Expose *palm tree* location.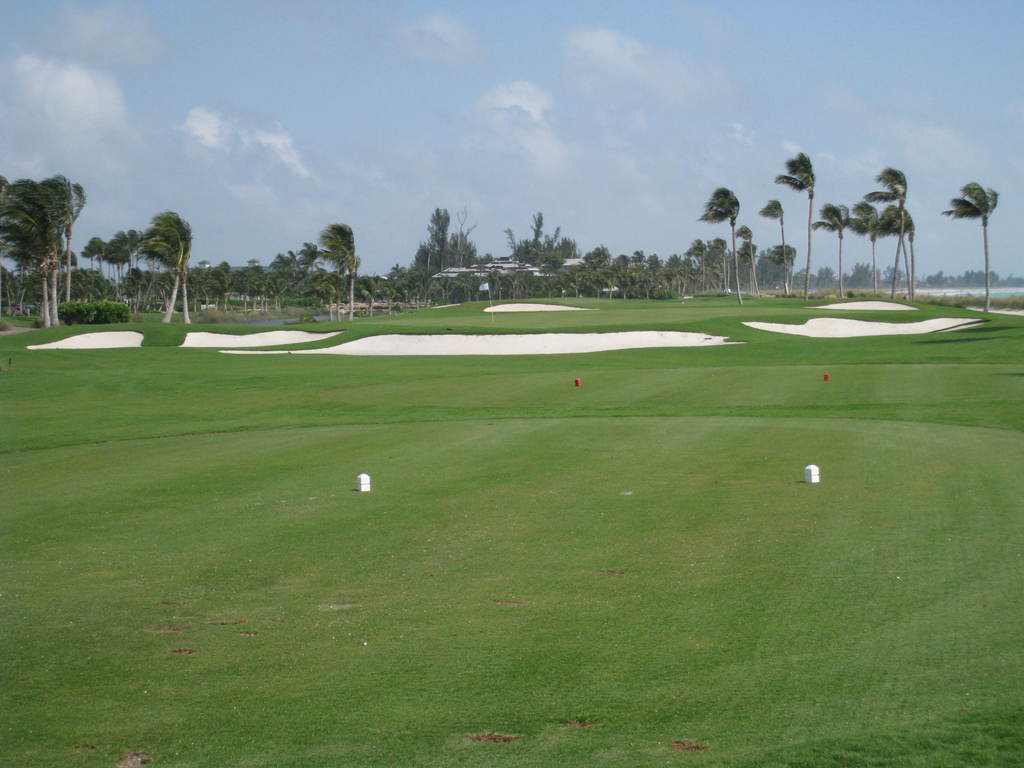
Exposed at [739, 237, 758, 293].
